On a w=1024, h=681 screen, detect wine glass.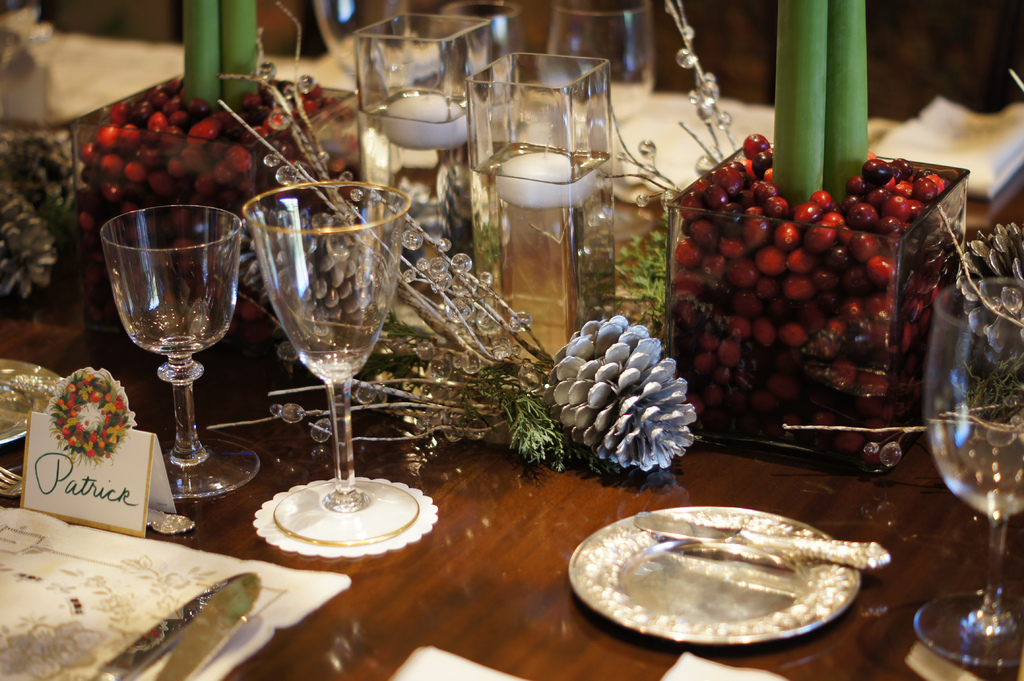
[915,282,1023,668].
